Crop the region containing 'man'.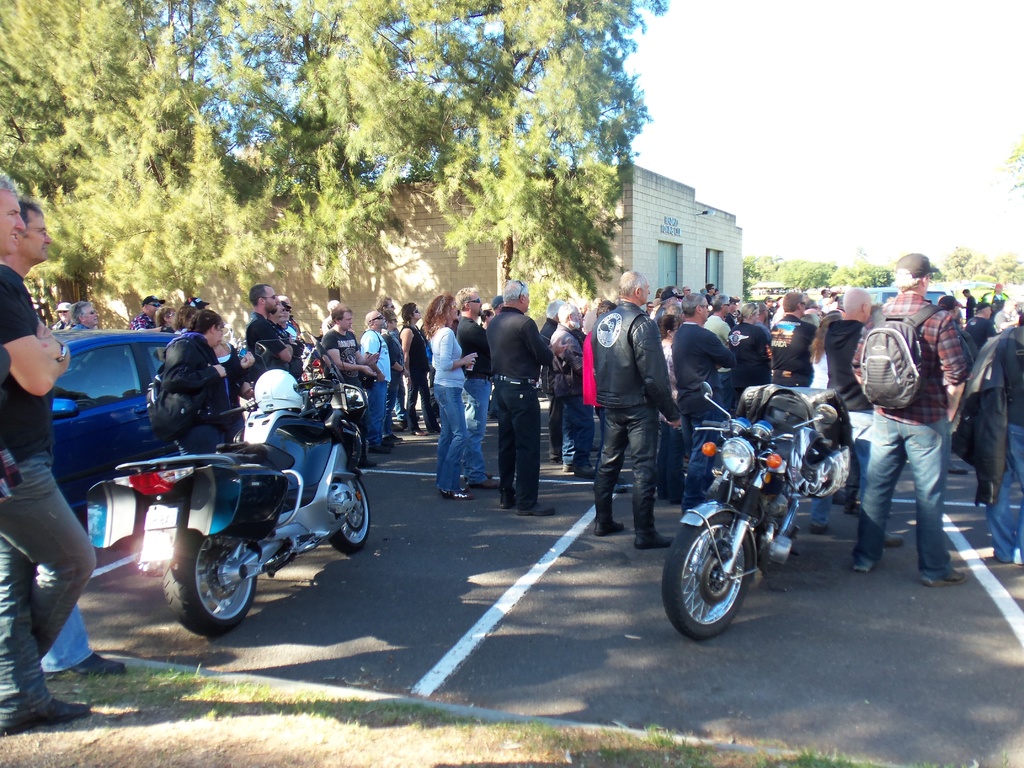
Crop region: 313 301 381 467.
